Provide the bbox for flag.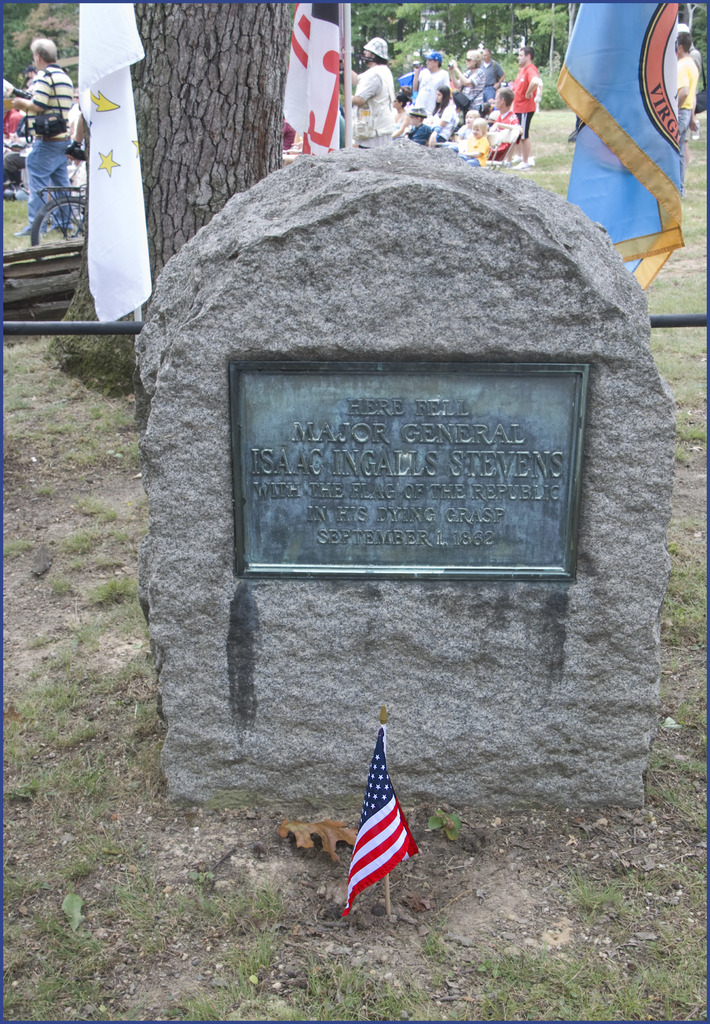
detection(340, 725, 415, 925).
